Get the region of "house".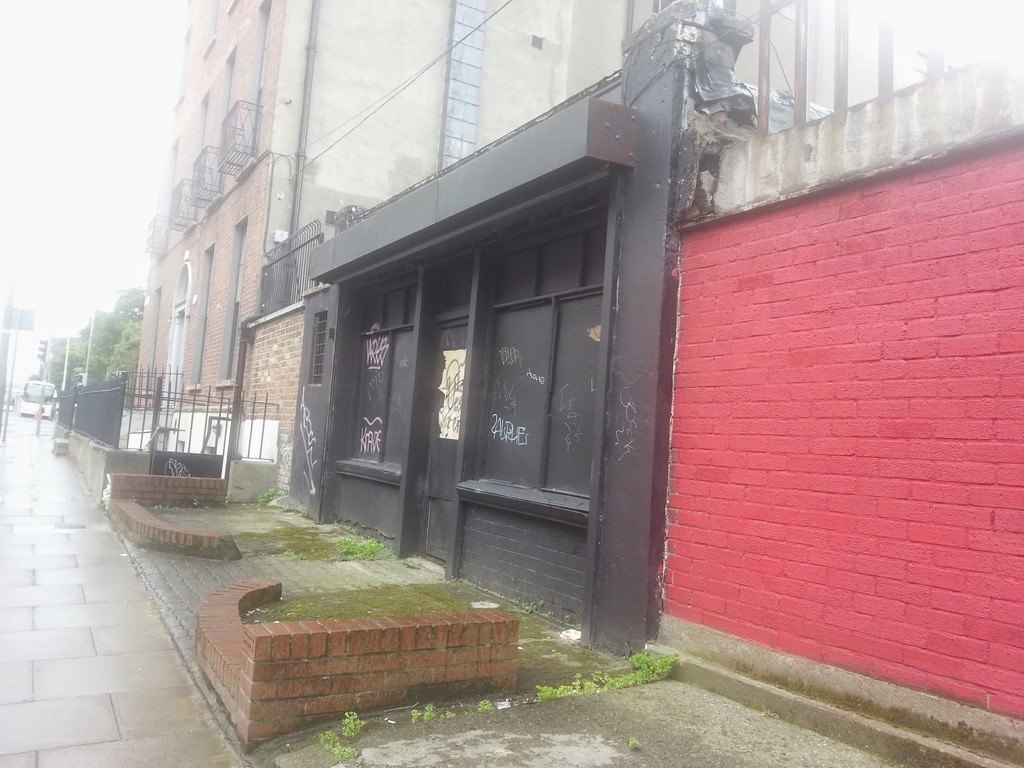
{"x1": 644, "y1": 0, "x2": 1023, "y2": 655}.
